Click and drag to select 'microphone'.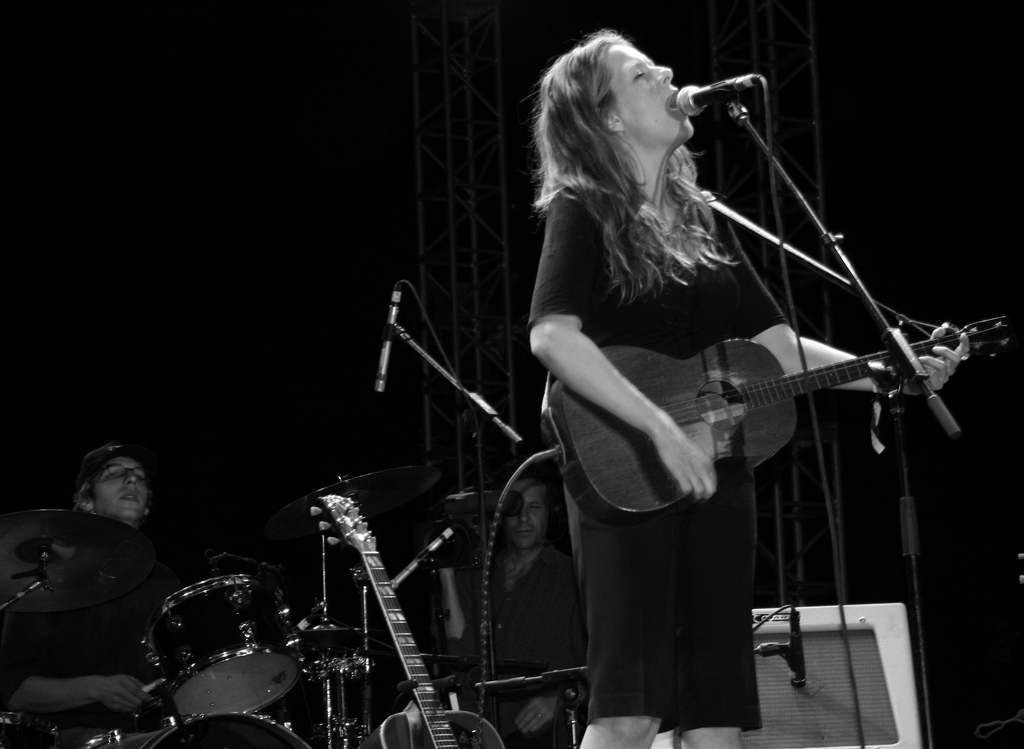
Selection: box=[372, 285, 403, 394].
